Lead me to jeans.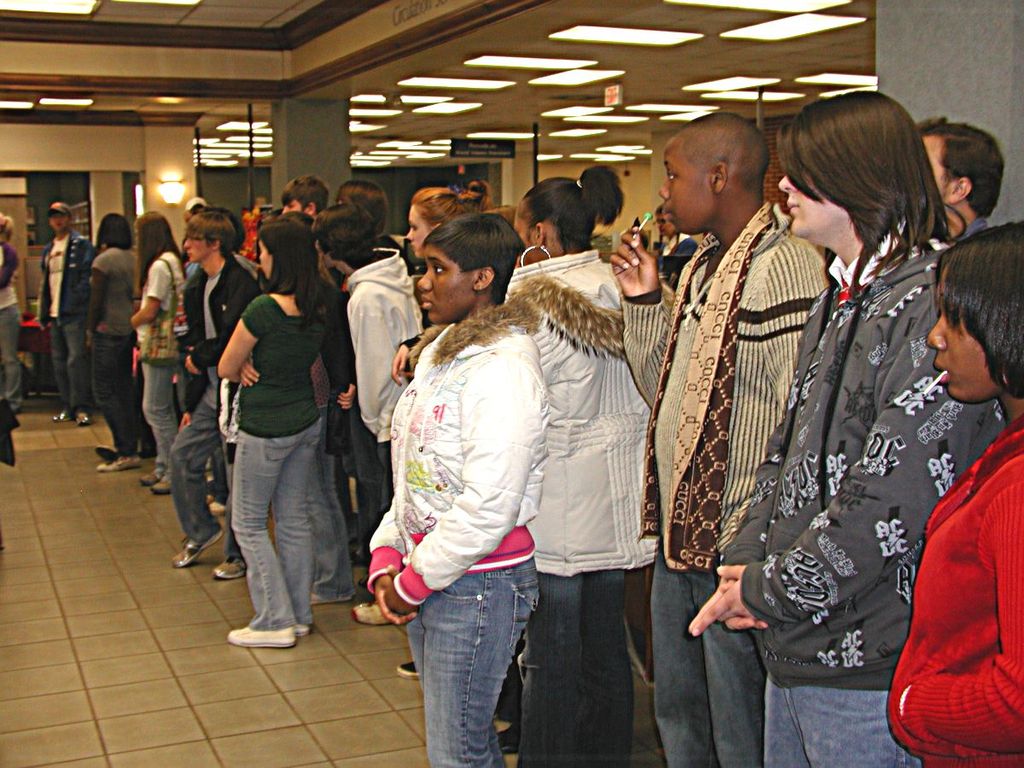
Lead to [768, 671, 922, 767].
